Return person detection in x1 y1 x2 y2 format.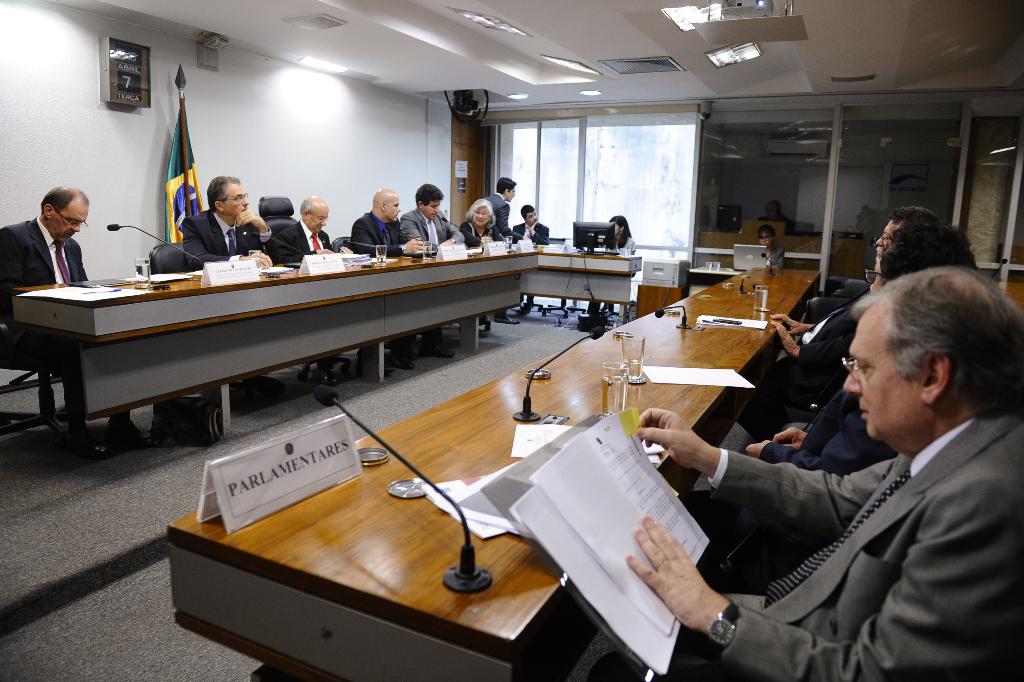
592 213 635 311.
